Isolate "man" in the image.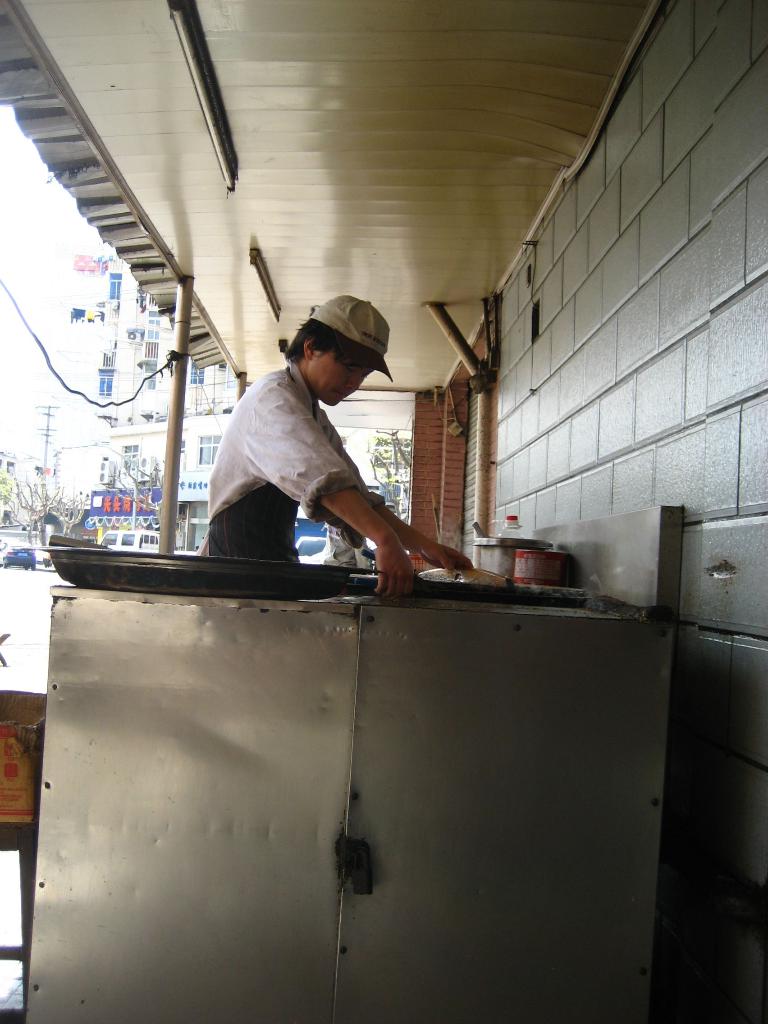
Isolated region: 196,279,480,601.
